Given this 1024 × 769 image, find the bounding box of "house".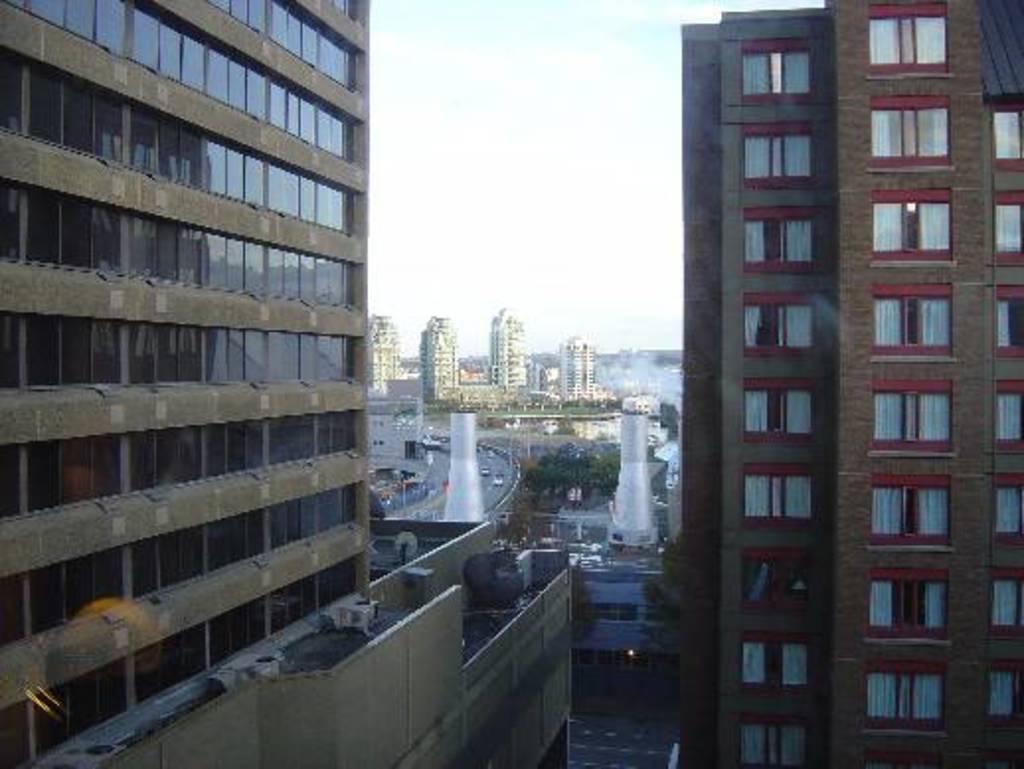
l=486, t=308, r=526, b=395.
